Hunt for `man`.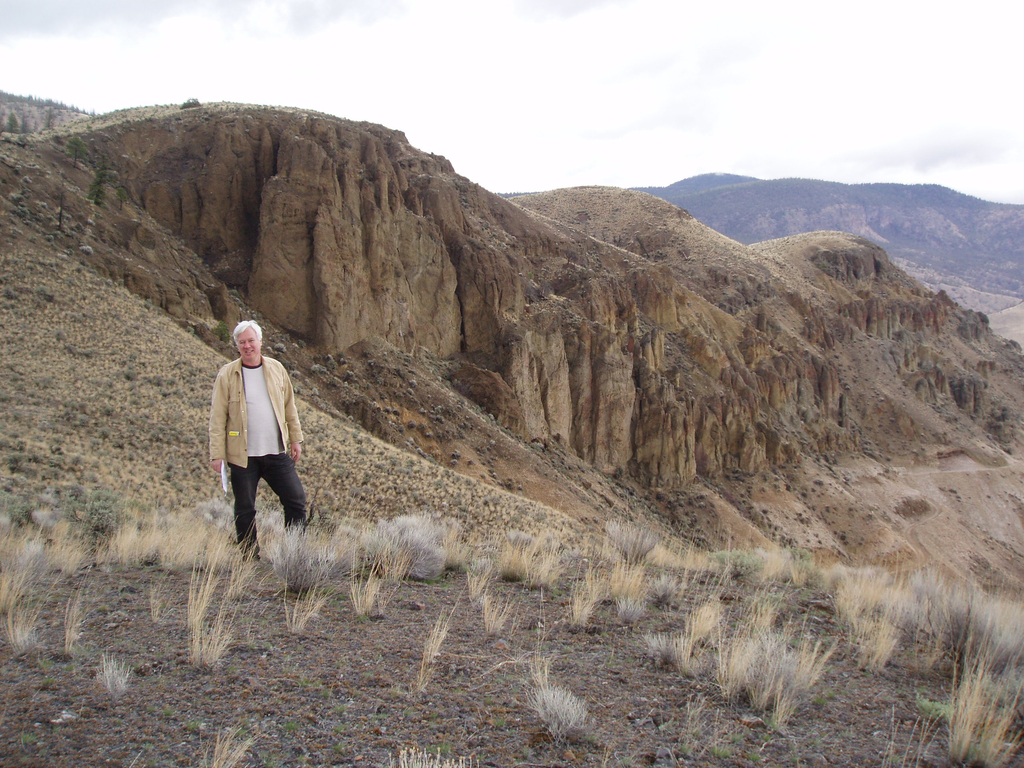
Hunted down at 201 319 305 569.
